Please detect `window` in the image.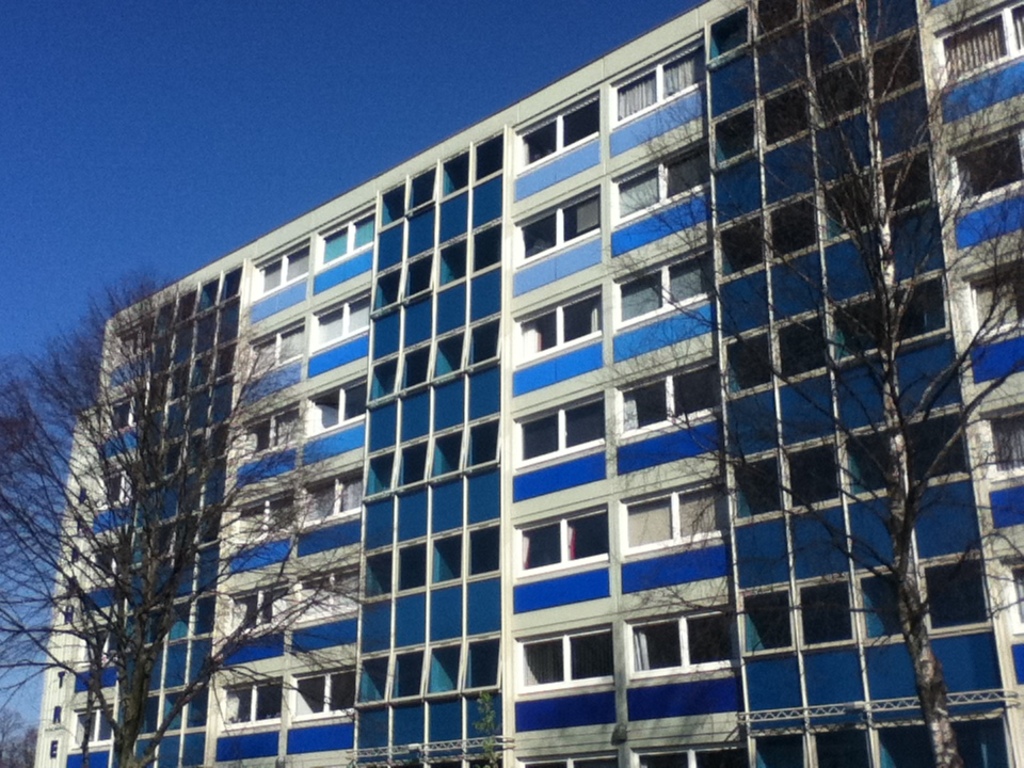
pyautogui.locateOnScreen(510, 505, 611, 577).
